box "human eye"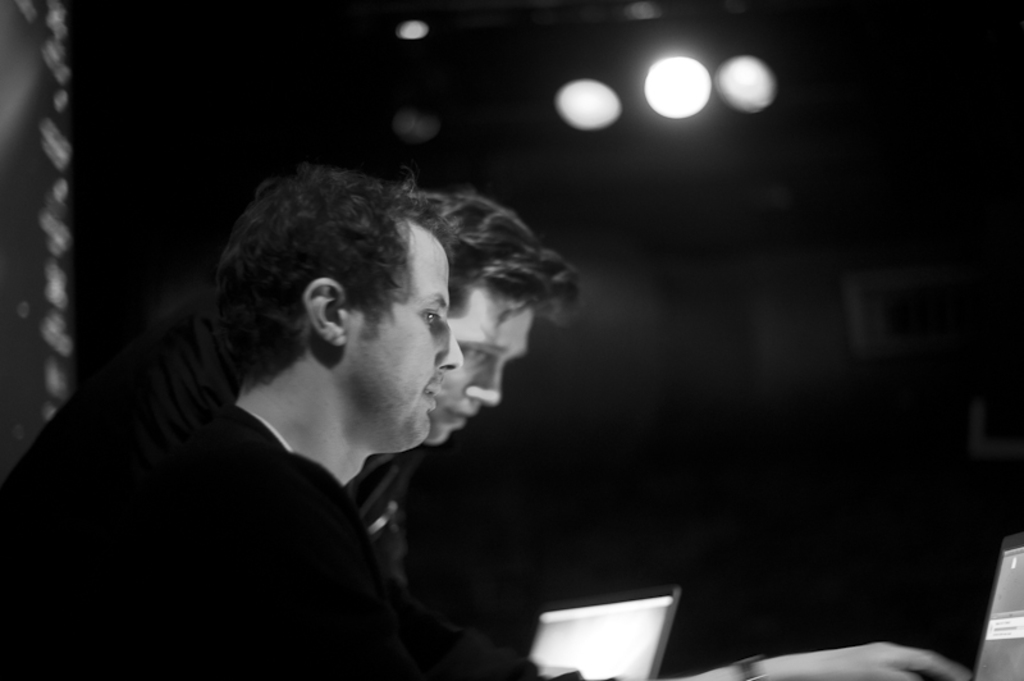
bbox=(462, 342, 486, 362)
